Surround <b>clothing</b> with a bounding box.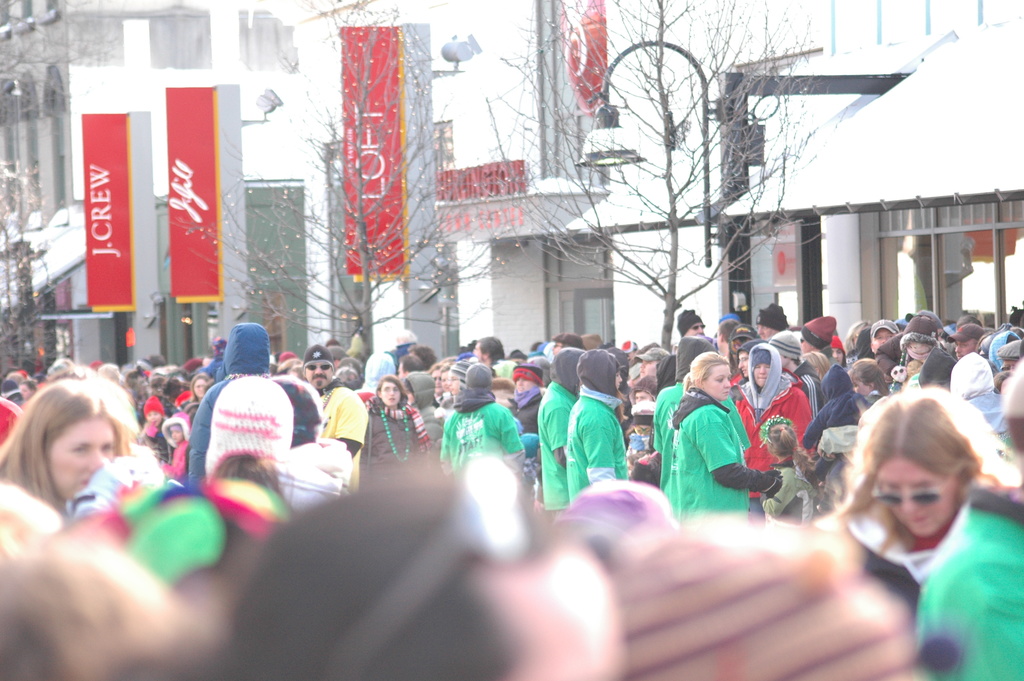
bbox=(780, 353, 821, 434).
